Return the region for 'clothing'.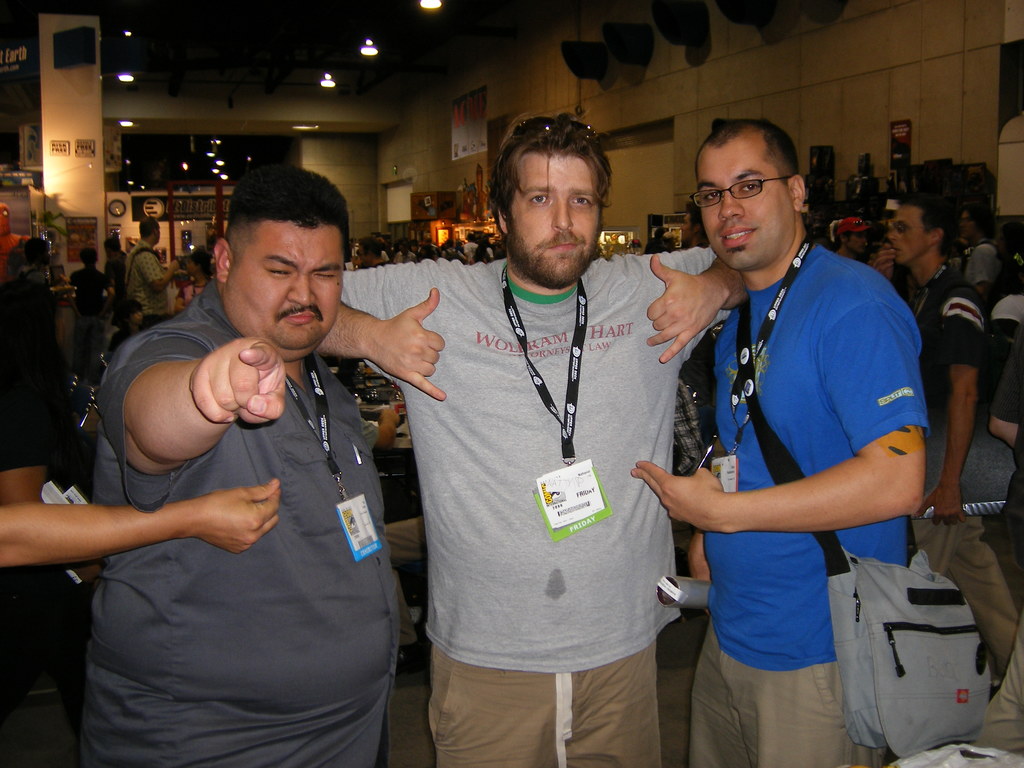
x1=988 y1=294 x2=1023 y2=430.
